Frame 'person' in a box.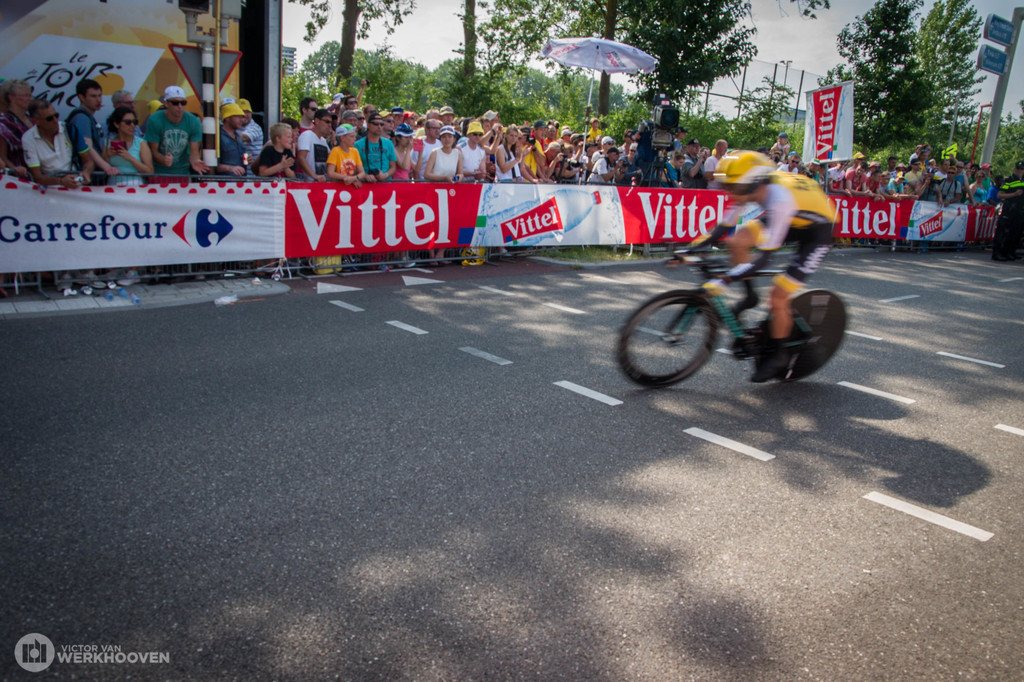
(378,108,397,142).
